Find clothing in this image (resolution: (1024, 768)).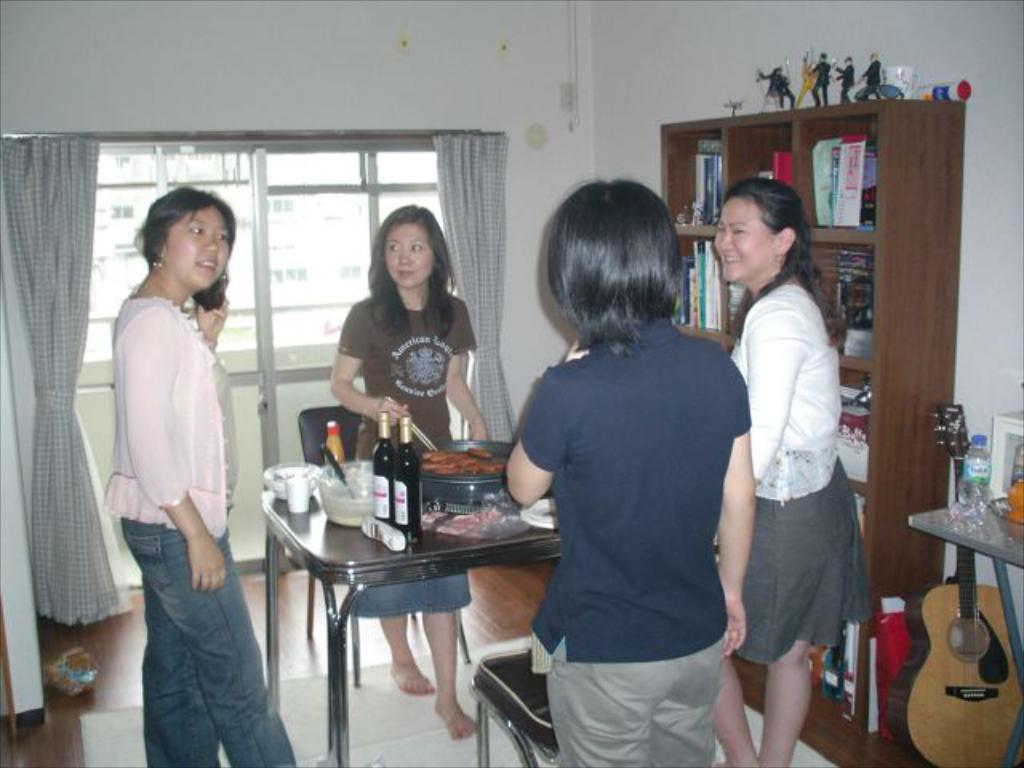
<region>728, 274, 869, 666</region>.
